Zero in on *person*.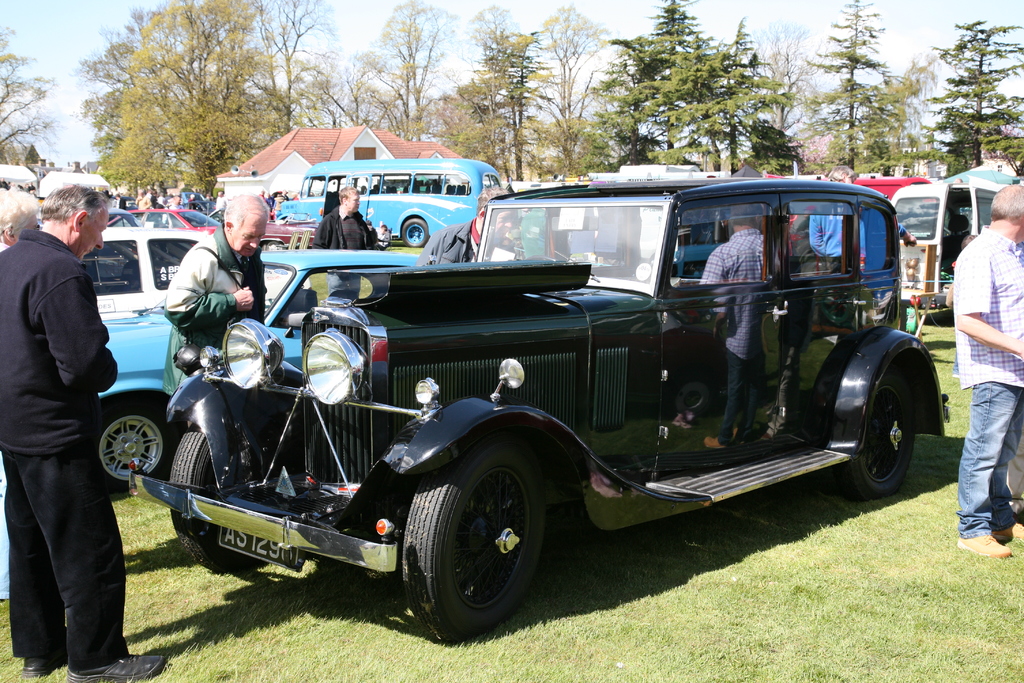
Zeroed in: <bbox>365, 216, 372, 235</bbox>.
